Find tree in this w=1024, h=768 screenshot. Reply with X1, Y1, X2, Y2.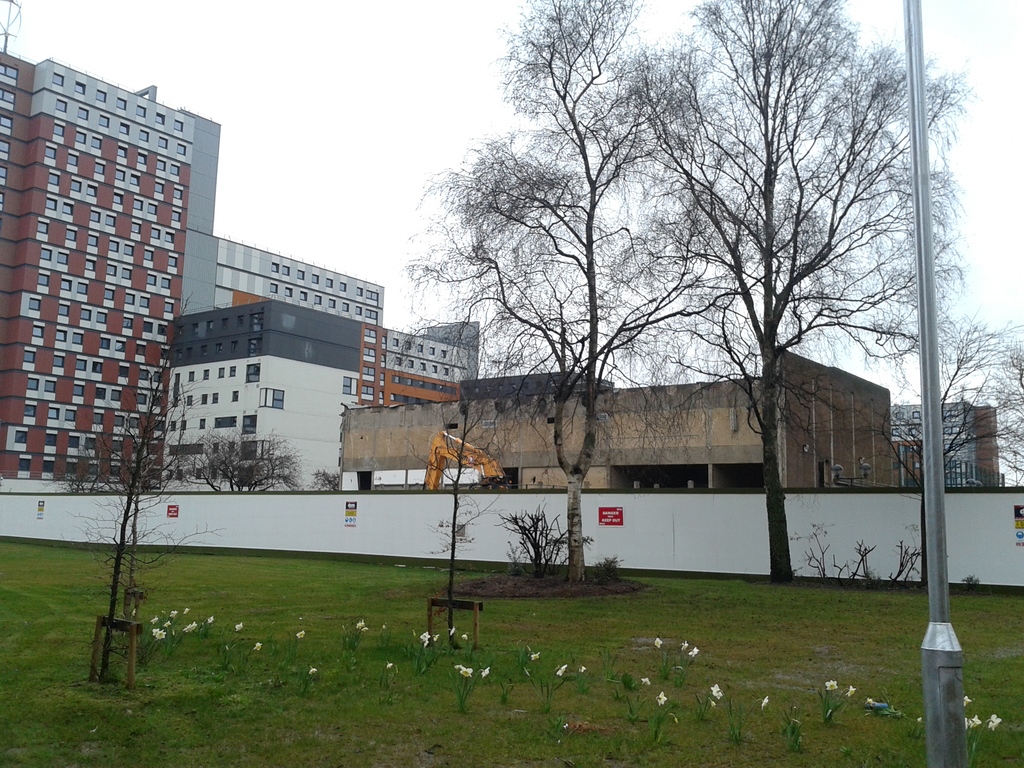
161, 436, 326, 492.
